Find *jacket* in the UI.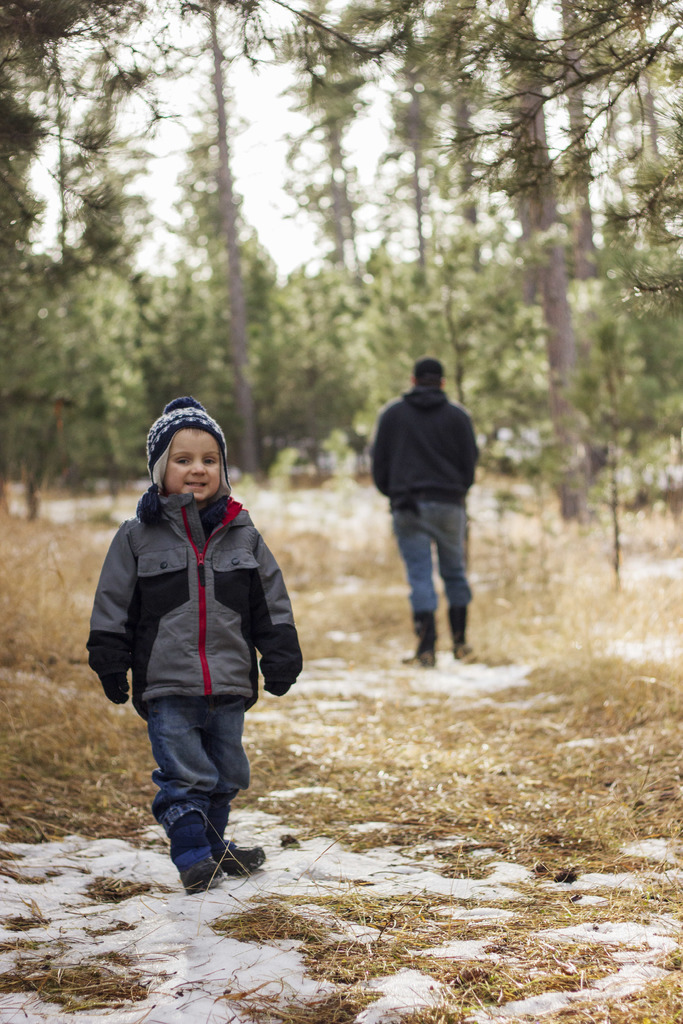
UI element at (left=89, top=417, right=297, bottom=764).
